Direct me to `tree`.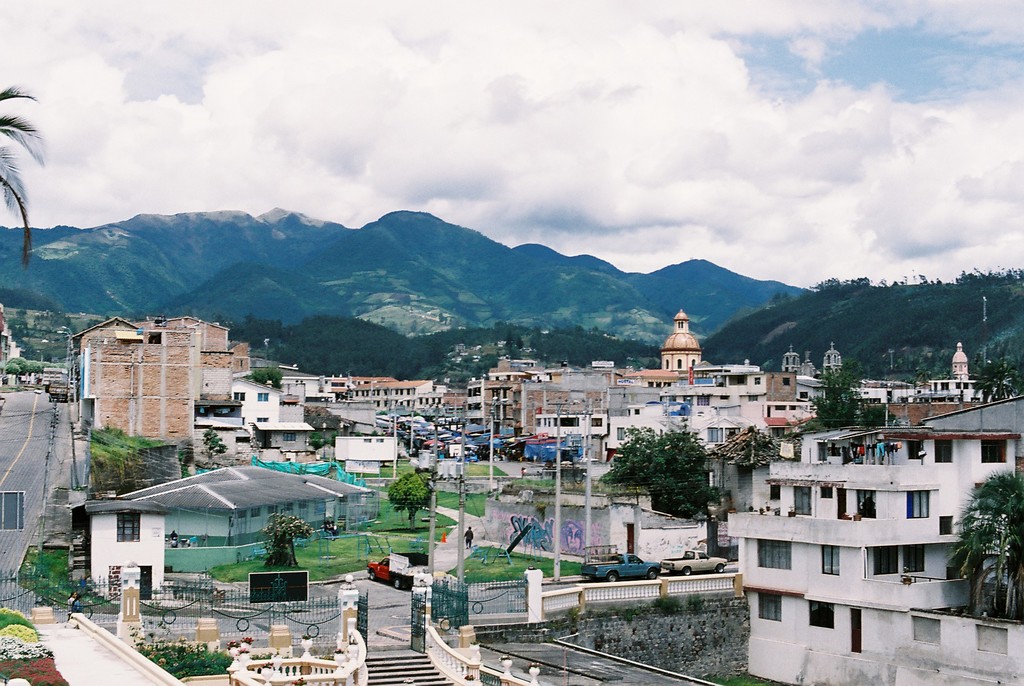
Direction: crop(304, 405, 350, 452).
